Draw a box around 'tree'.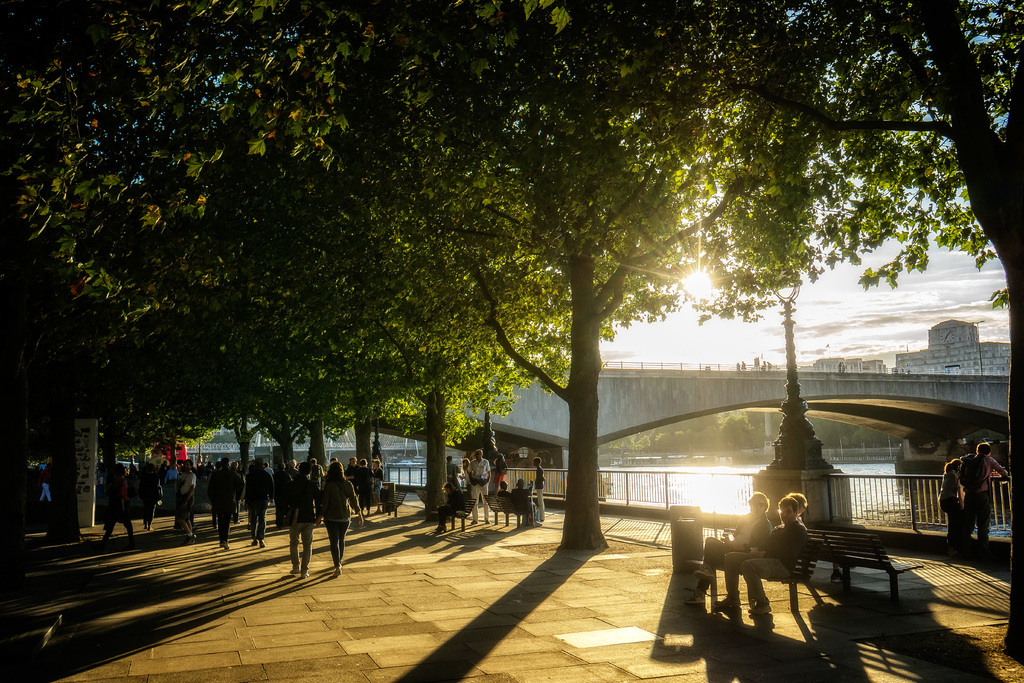
locate(1, 0, 267, 455).
